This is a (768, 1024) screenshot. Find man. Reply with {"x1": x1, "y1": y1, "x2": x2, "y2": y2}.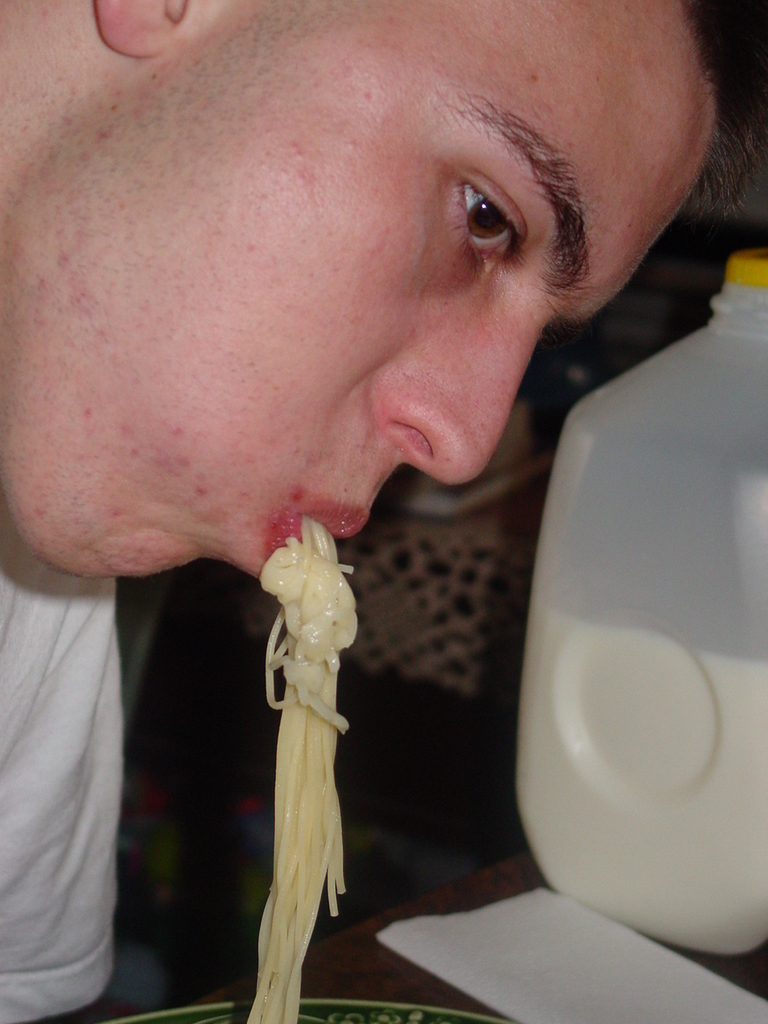
{"x1": 2, "y1": 0, "x2": 742, "y2": 986}.
